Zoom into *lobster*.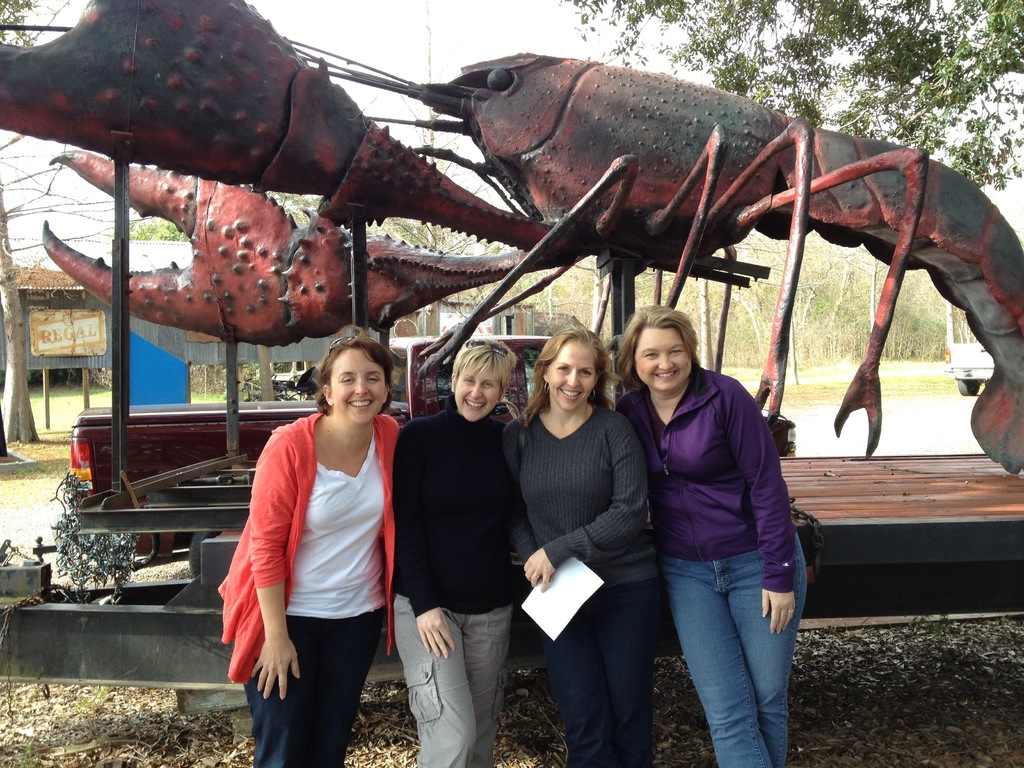
Zoom target: box=[0, 0, 1023, 484].
